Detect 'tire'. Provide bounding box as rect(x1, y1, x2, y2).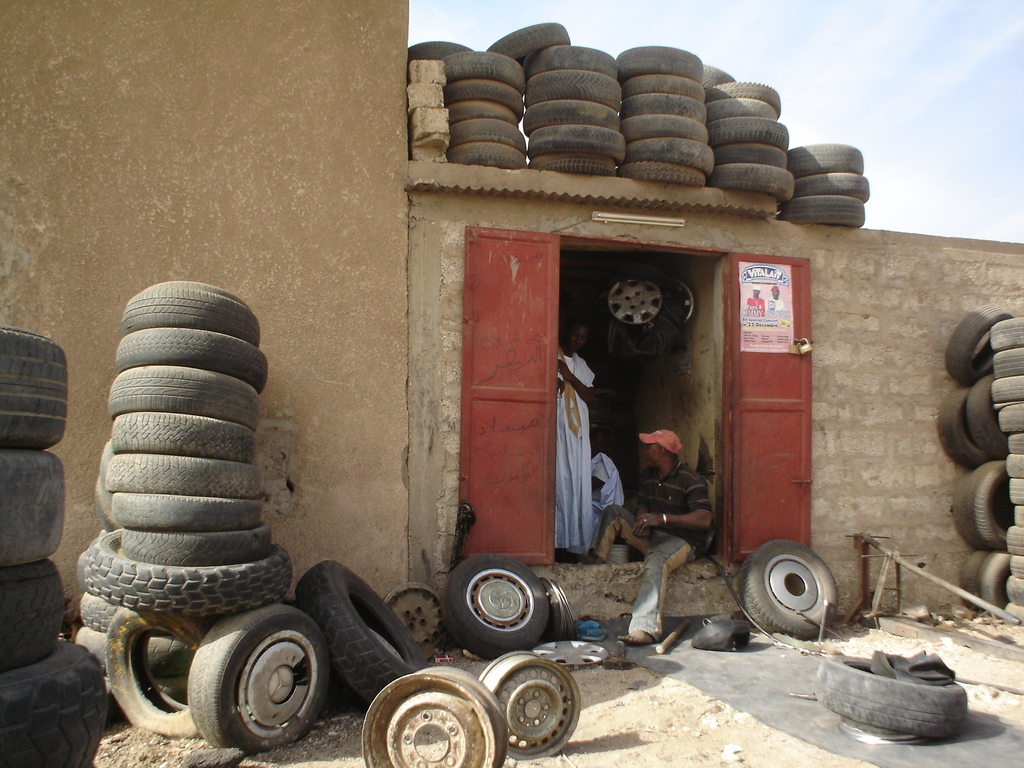
rect(591, 268, 684, 349).
